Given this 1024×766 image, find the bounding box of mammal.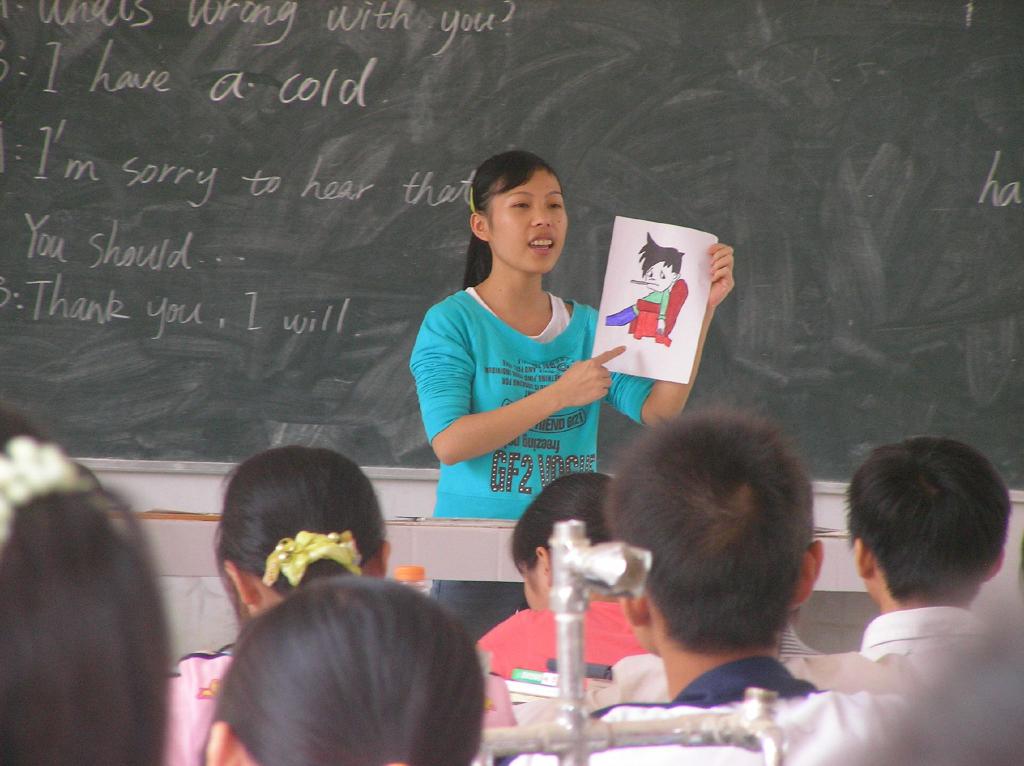
box=[408, 149, 737, 513].
